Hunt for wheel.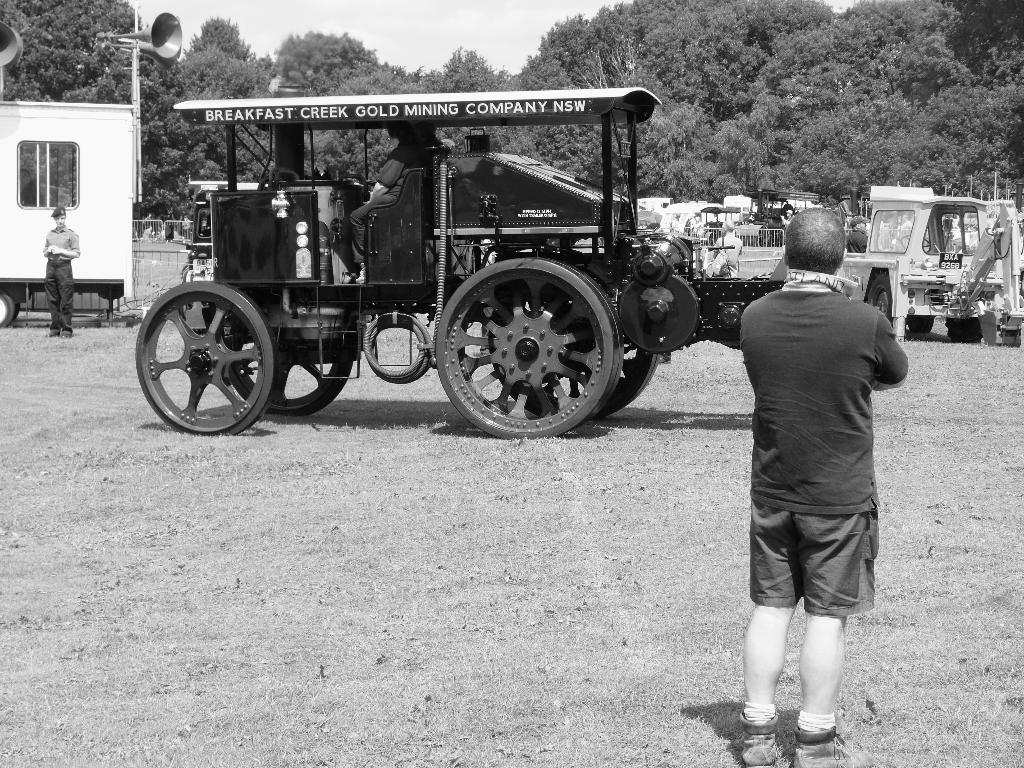
Hunted down at box(227, 325, 353, 417).
